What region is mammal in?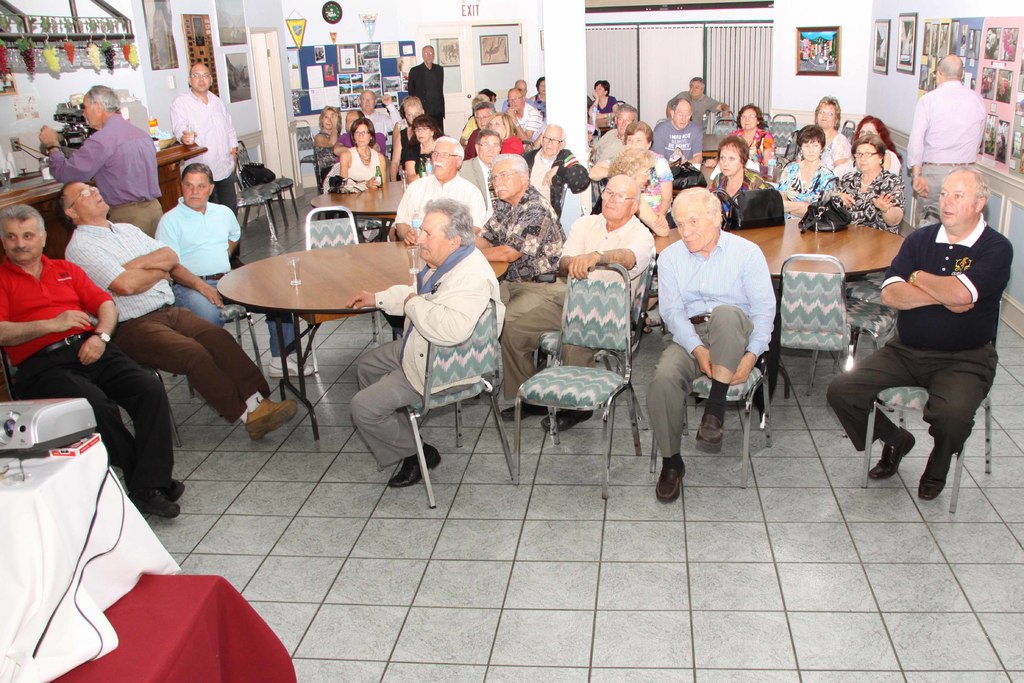
[488,113,525,155].
